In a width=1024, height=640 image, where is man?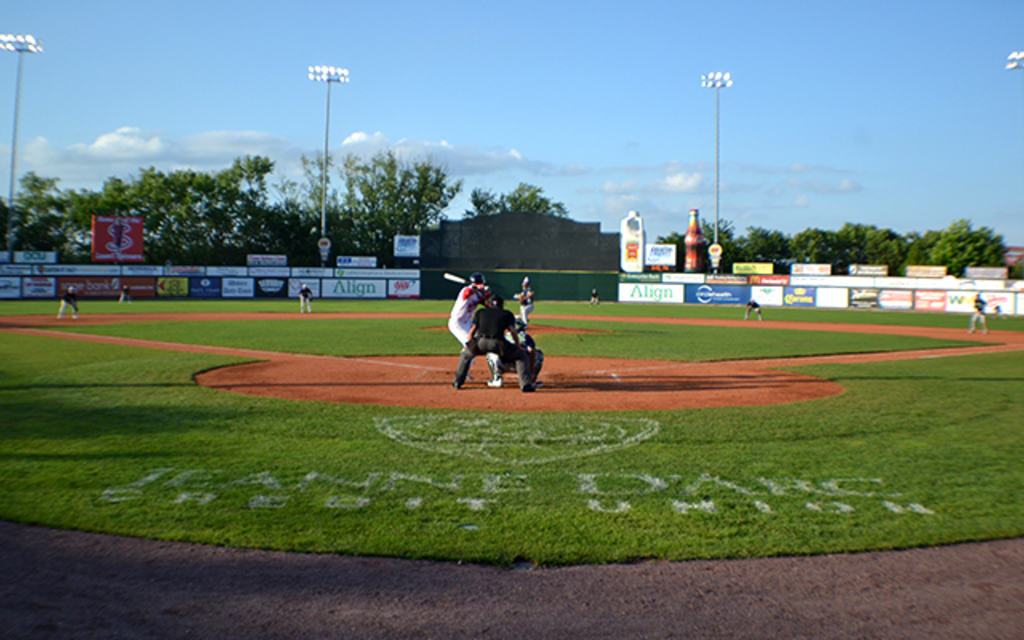
[x1=485, y1=322, x2=542, y2=387].
